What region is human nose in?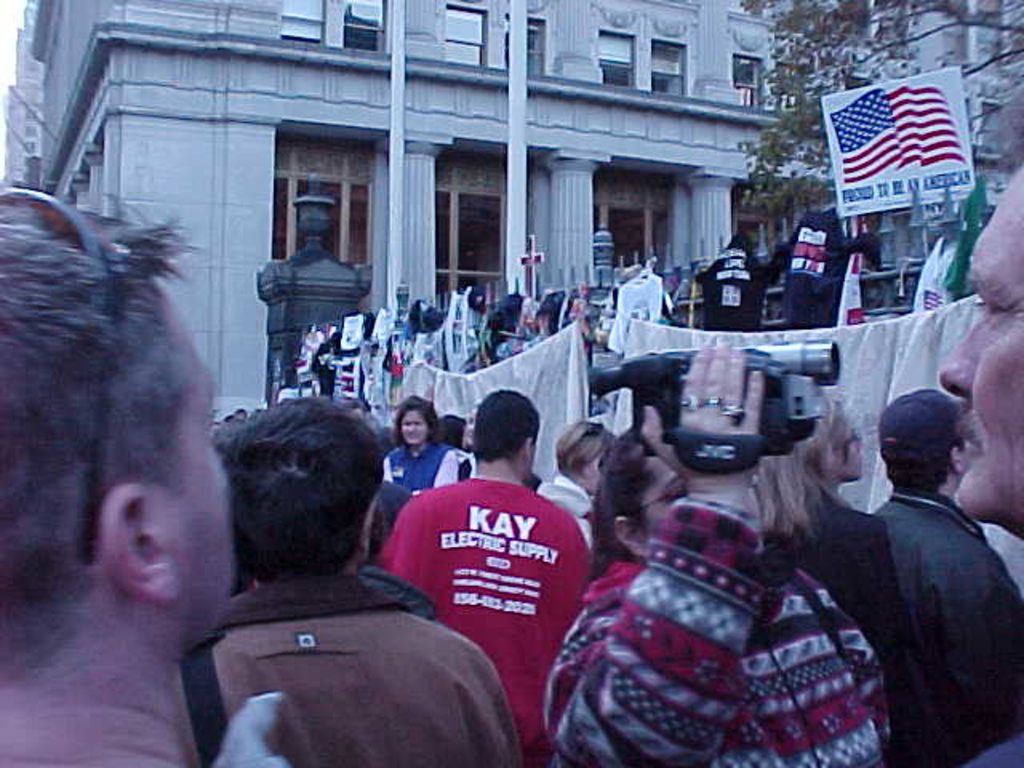
(x1=411, y1=426, x2=418, y2=440).
